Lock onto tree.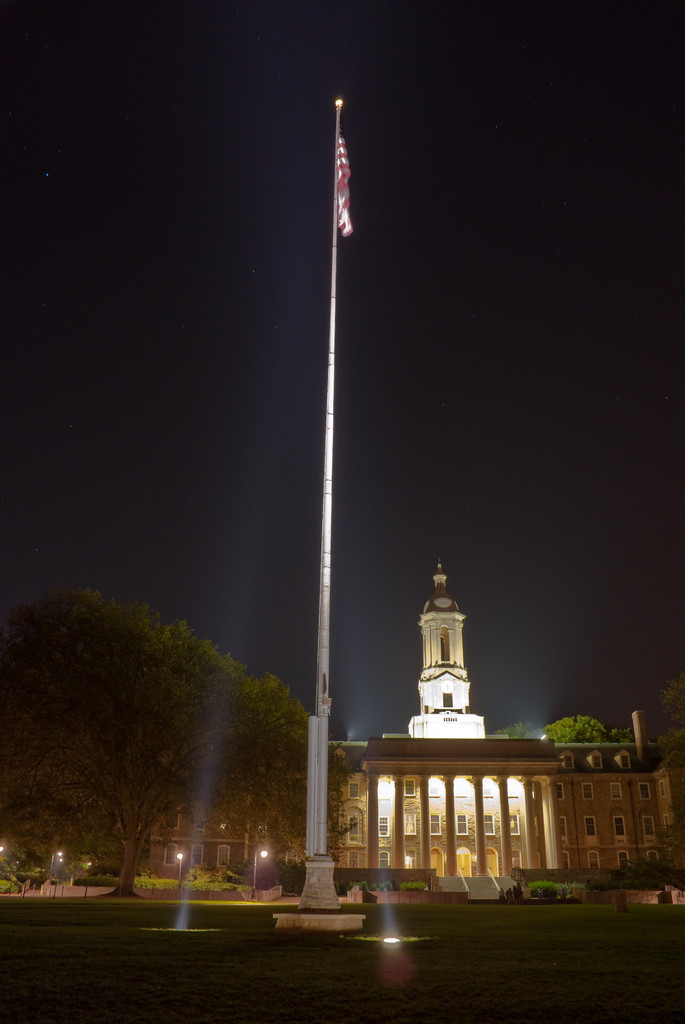
Locked: 177, 671, 343, 881.
